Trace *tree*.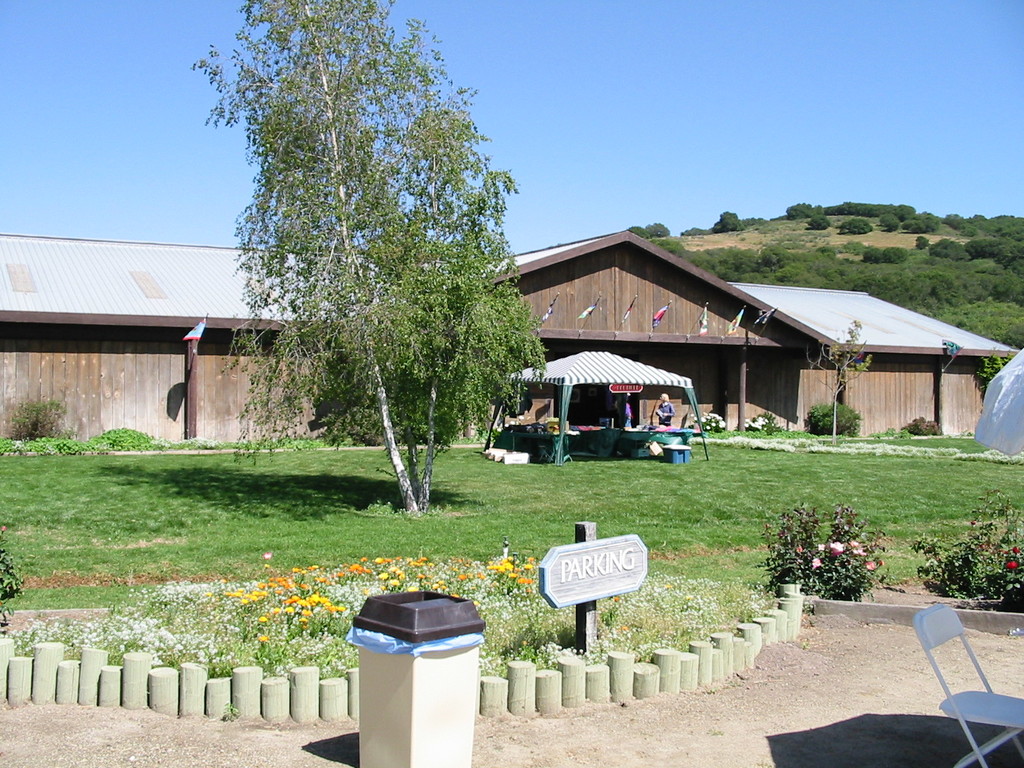
Traced to bbox(170, 0, 547, 516).
